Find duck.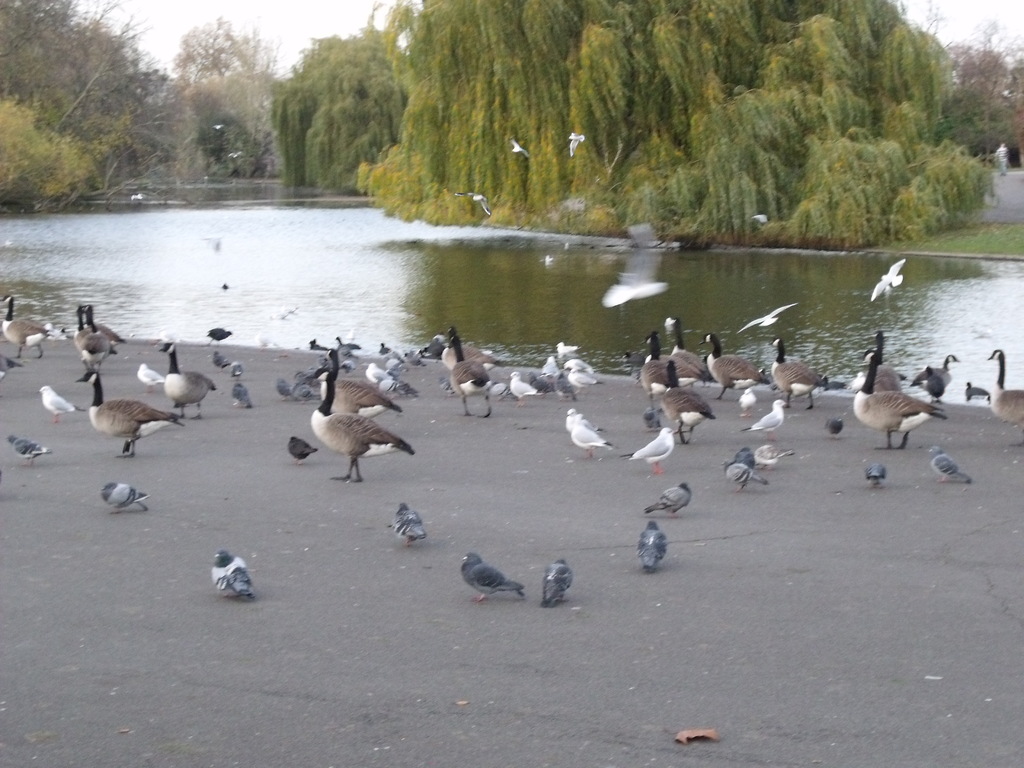
(845,344,959,445).
